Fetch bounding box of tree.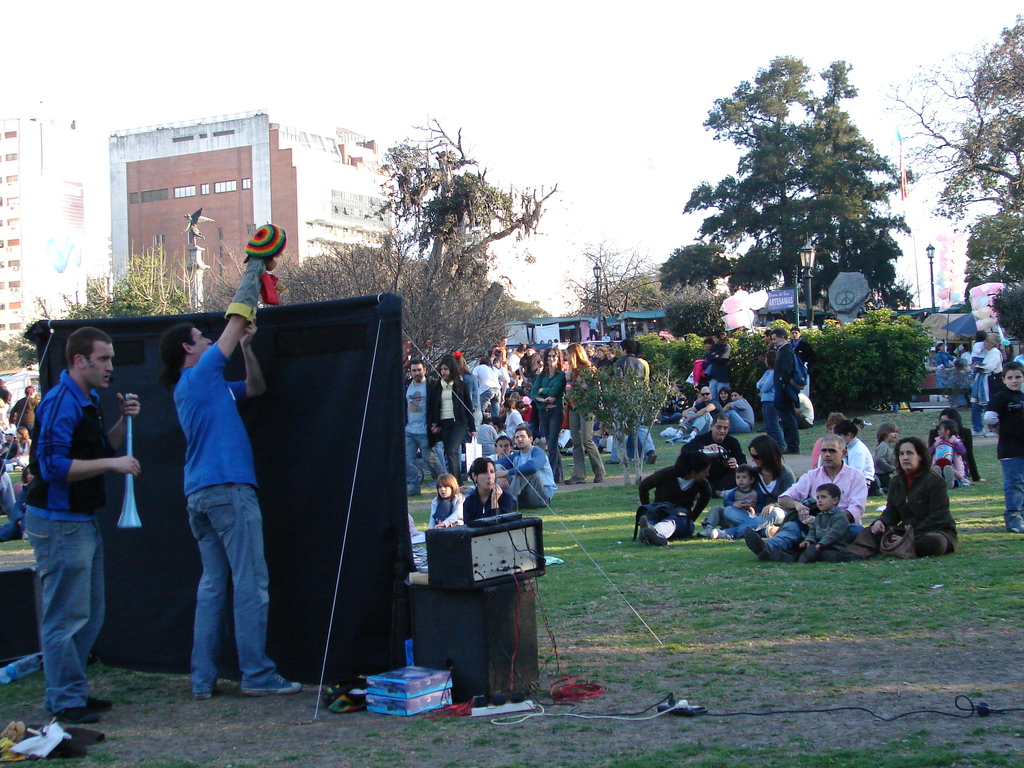
Bbox: BBox(274, 148, 565, 369).
